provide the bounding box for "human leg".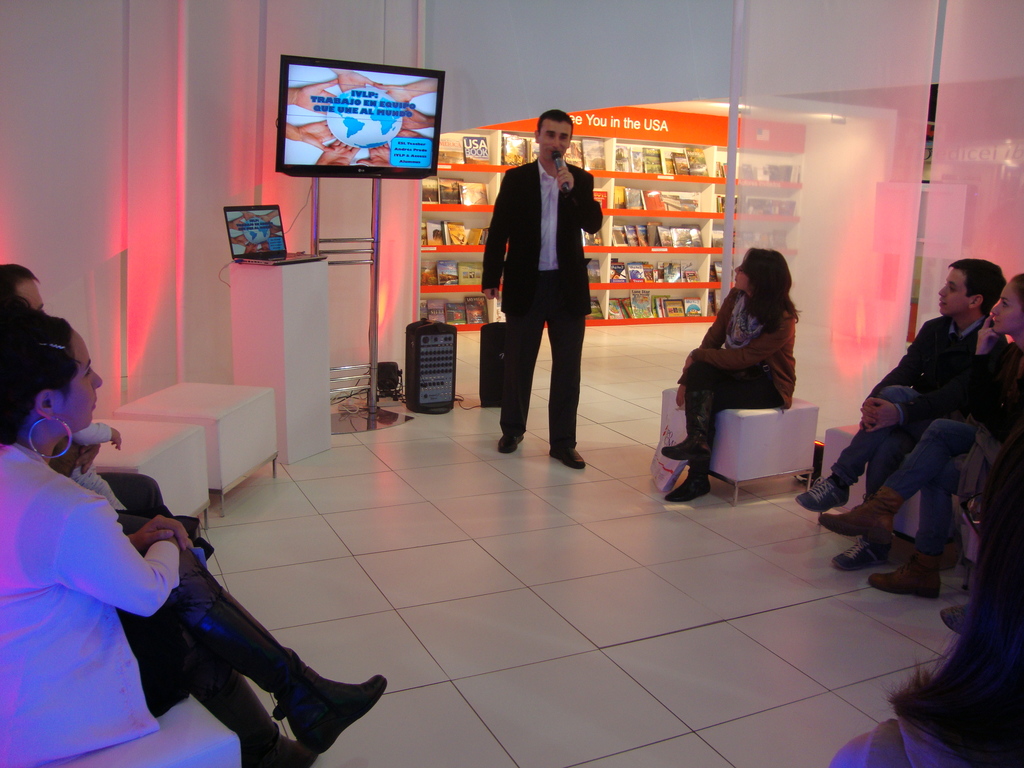
122 605 321 767.
